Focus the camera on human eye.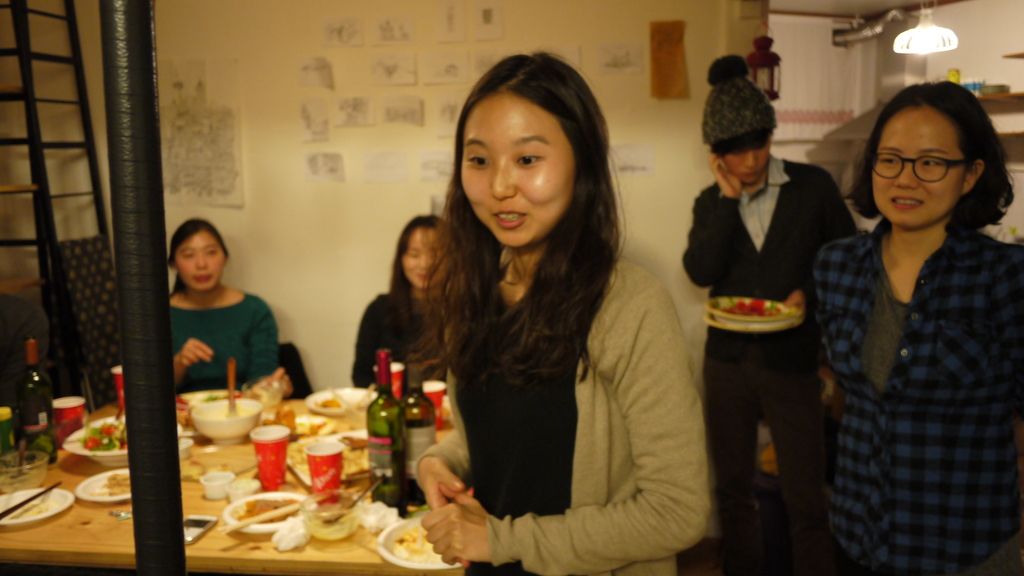
Focus region: bbox=[407, 251, 417, 257].
